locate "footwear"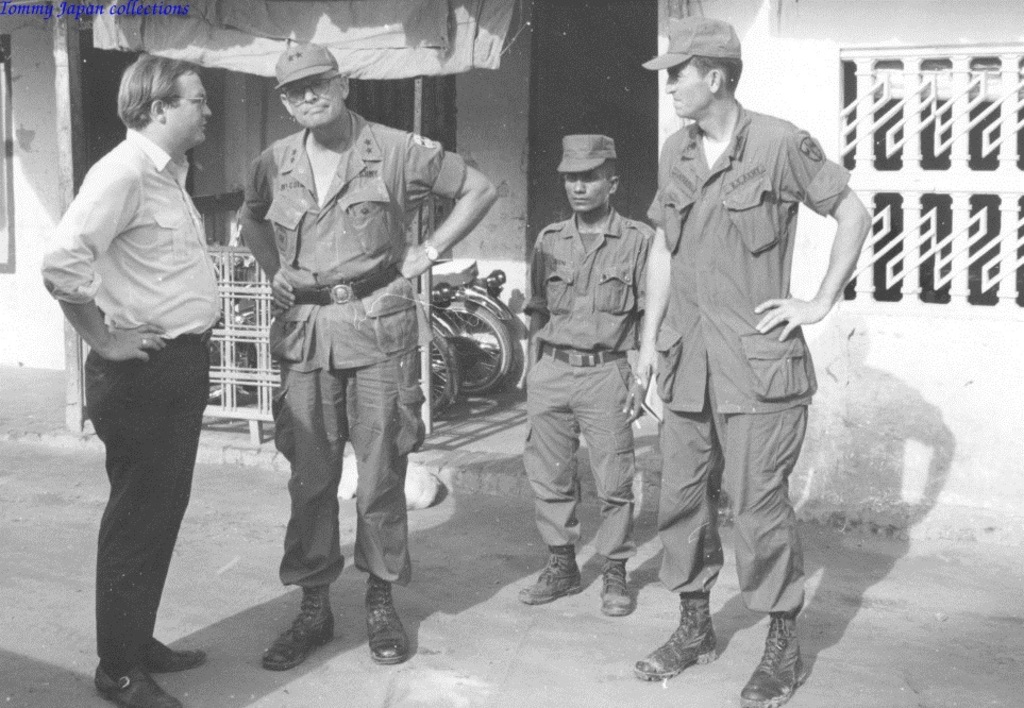
518,549,584,606
